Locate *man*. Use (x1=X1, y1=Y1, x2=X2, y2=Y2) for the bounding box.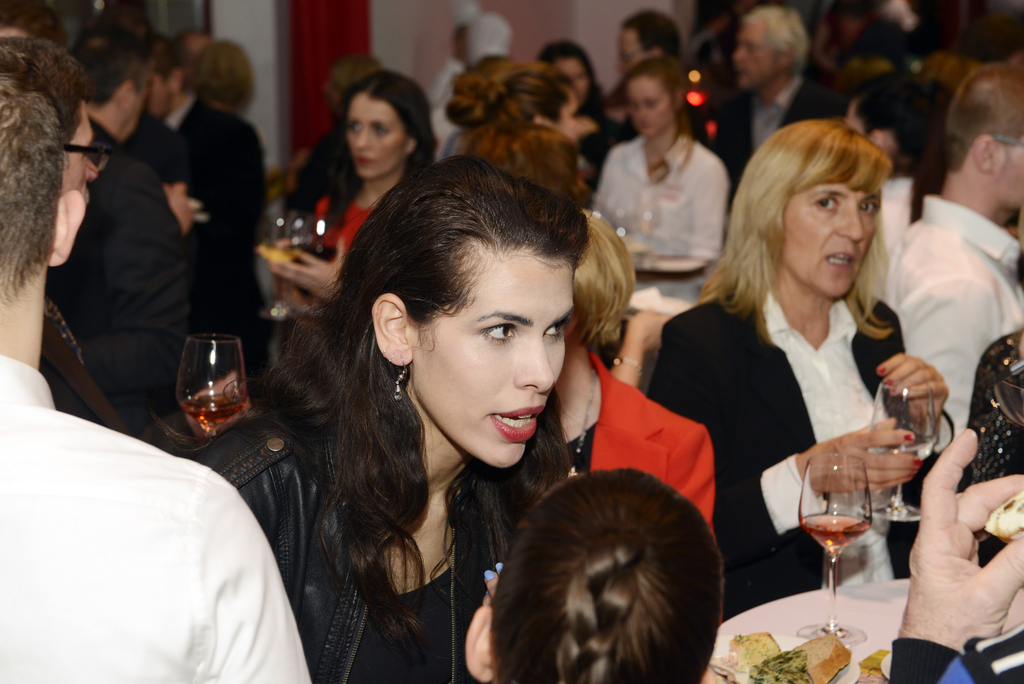
(x1=872, y1=138, x2=1023, y2=424).
